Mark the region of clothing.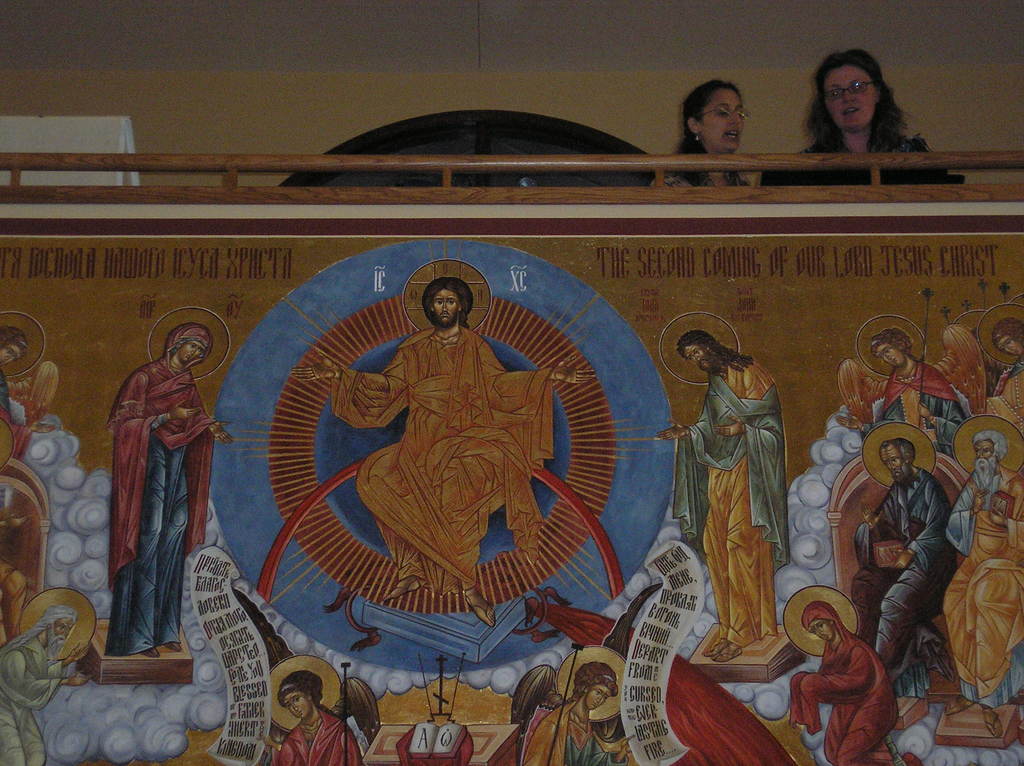
Region: <bbox>513, 692, 643, 765</bbox>.
